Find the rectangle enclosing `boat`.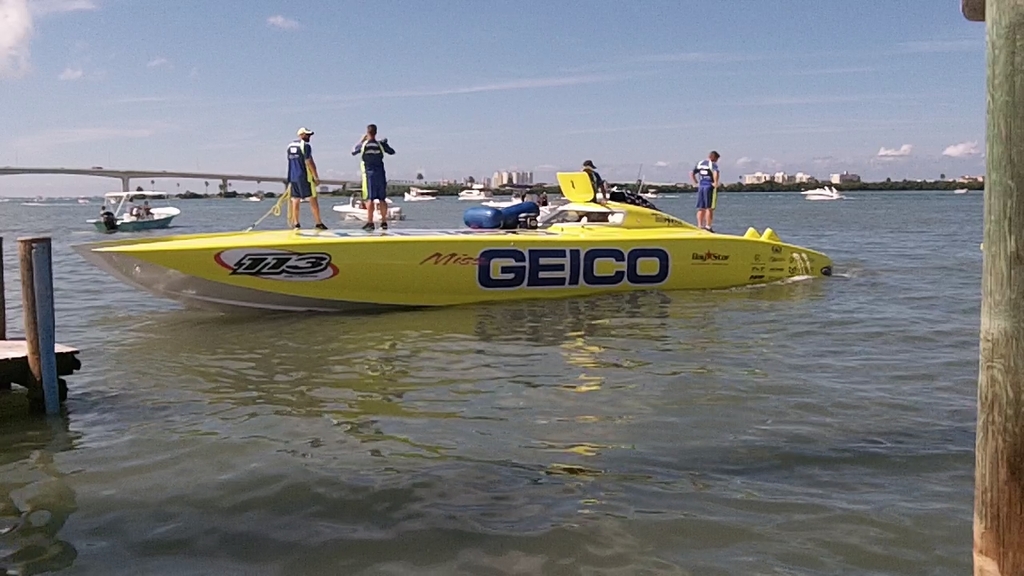
x1=637 y1=181 x2=658 y2=198.
